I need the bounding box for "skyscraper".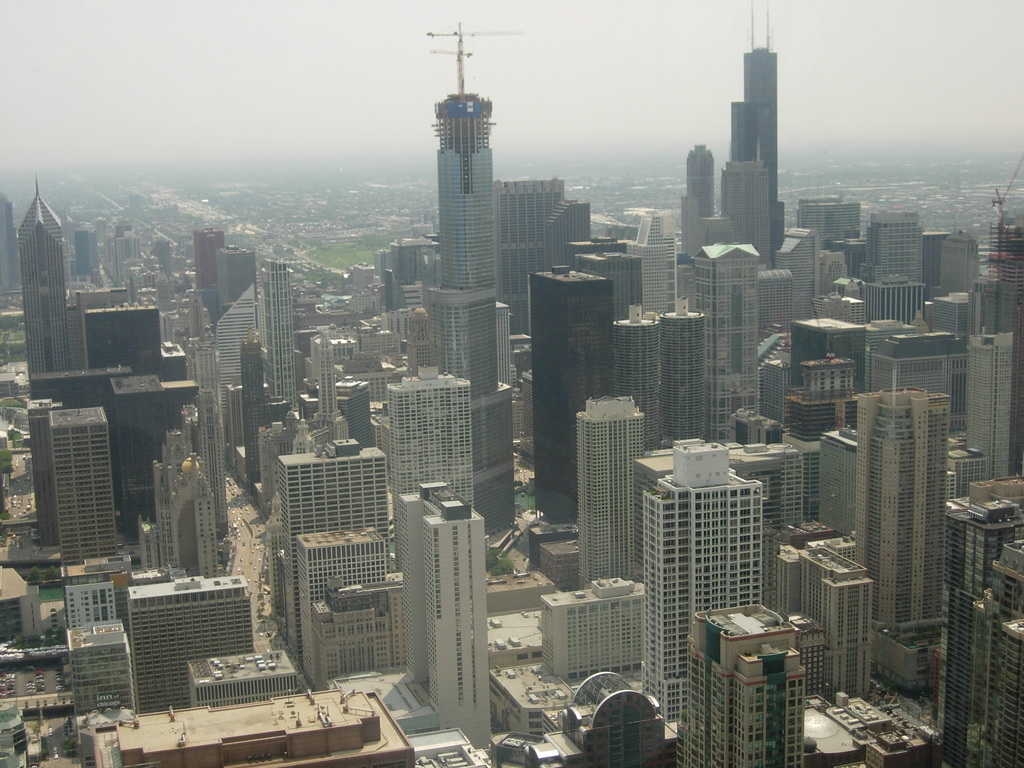
Here it is: <box>44,404,120,572</box>.
